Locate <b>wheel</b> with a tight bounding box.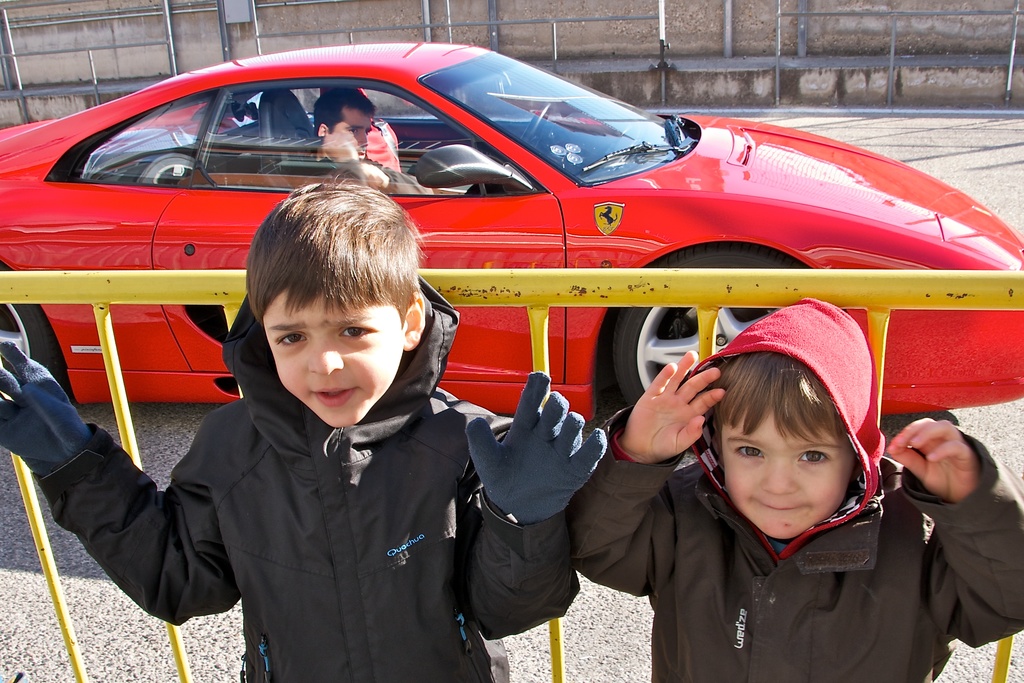
616,249,813,412.
